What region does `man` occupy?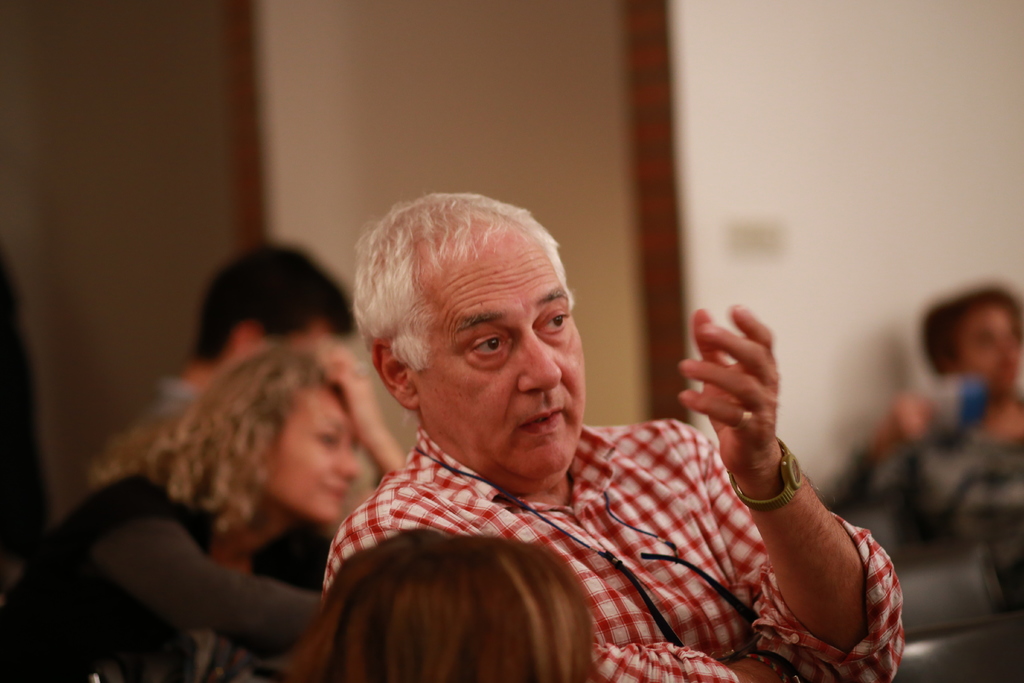
114/244/364/446.
